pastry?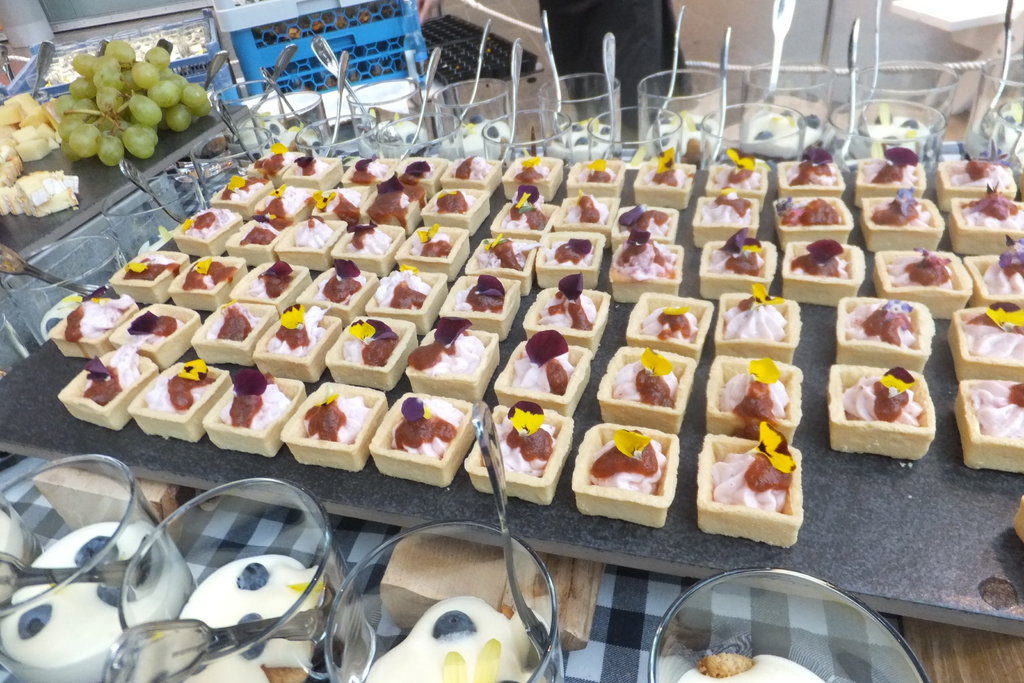
x1=610, y1=236, x2=683, y2=300
